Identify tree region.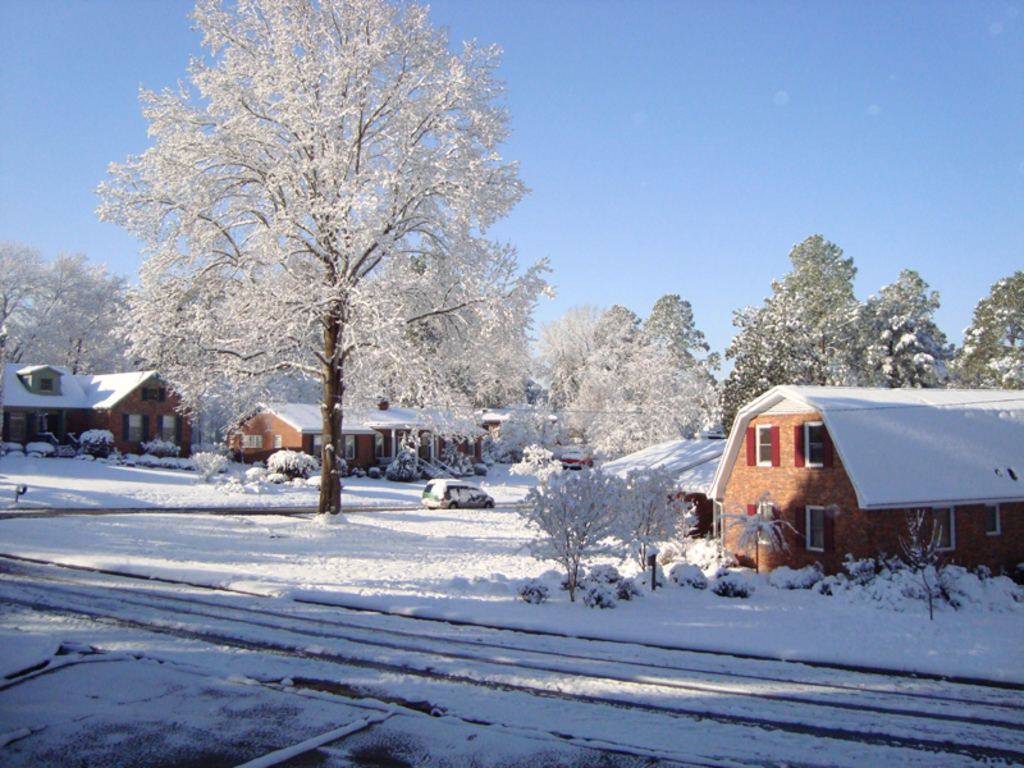
Region: detection(111, 12, 550, 504).
